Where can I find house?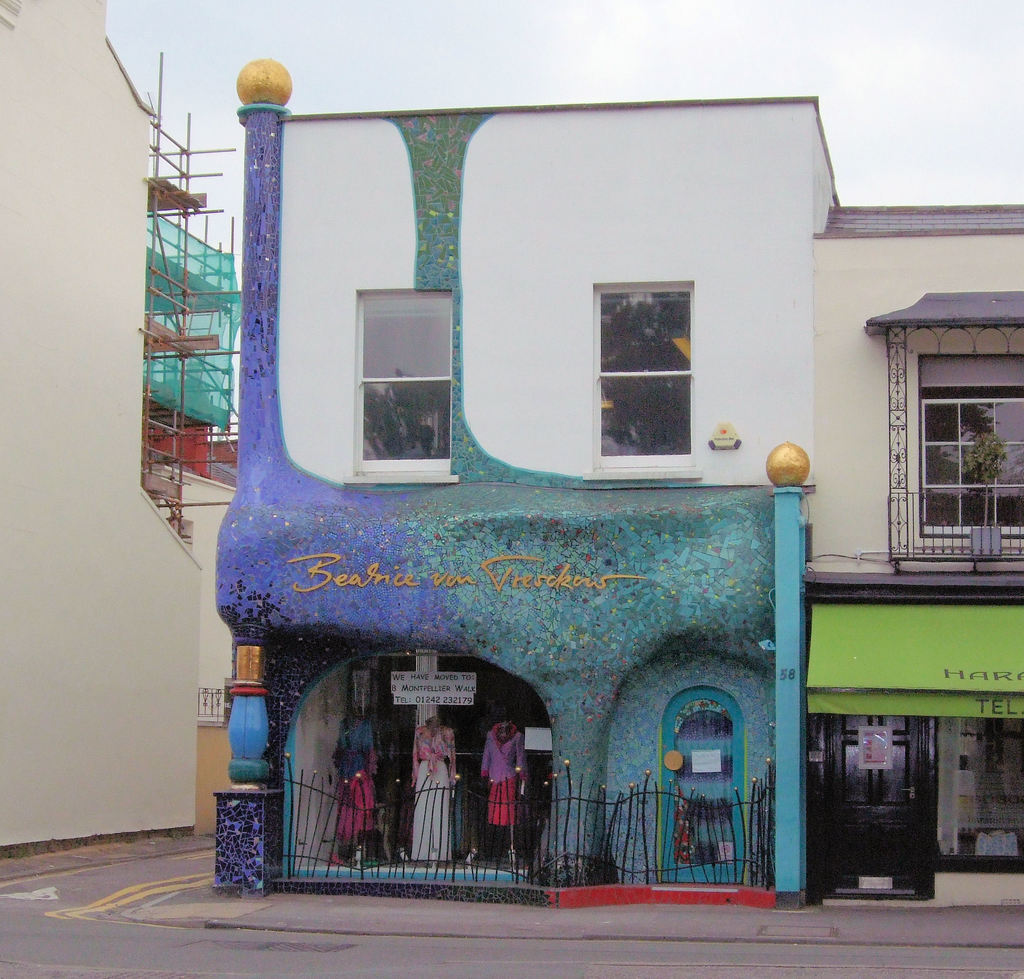
You can find it at rect(0, 0, 233, 855).
